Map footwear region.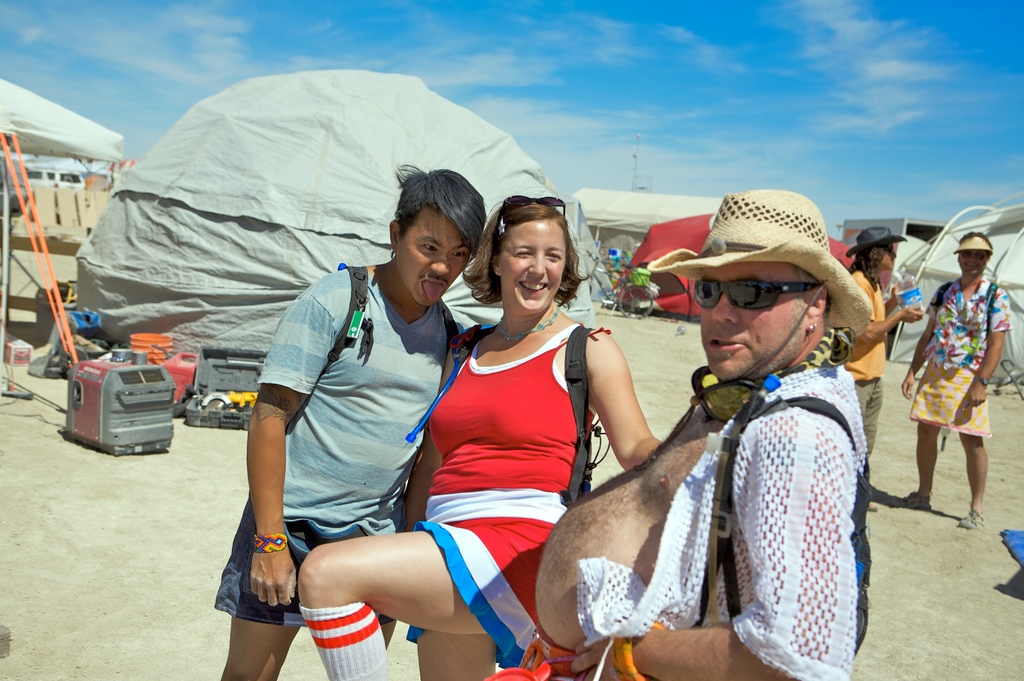
Mapped to (left=895, top=489, right=932, bottom=511).
